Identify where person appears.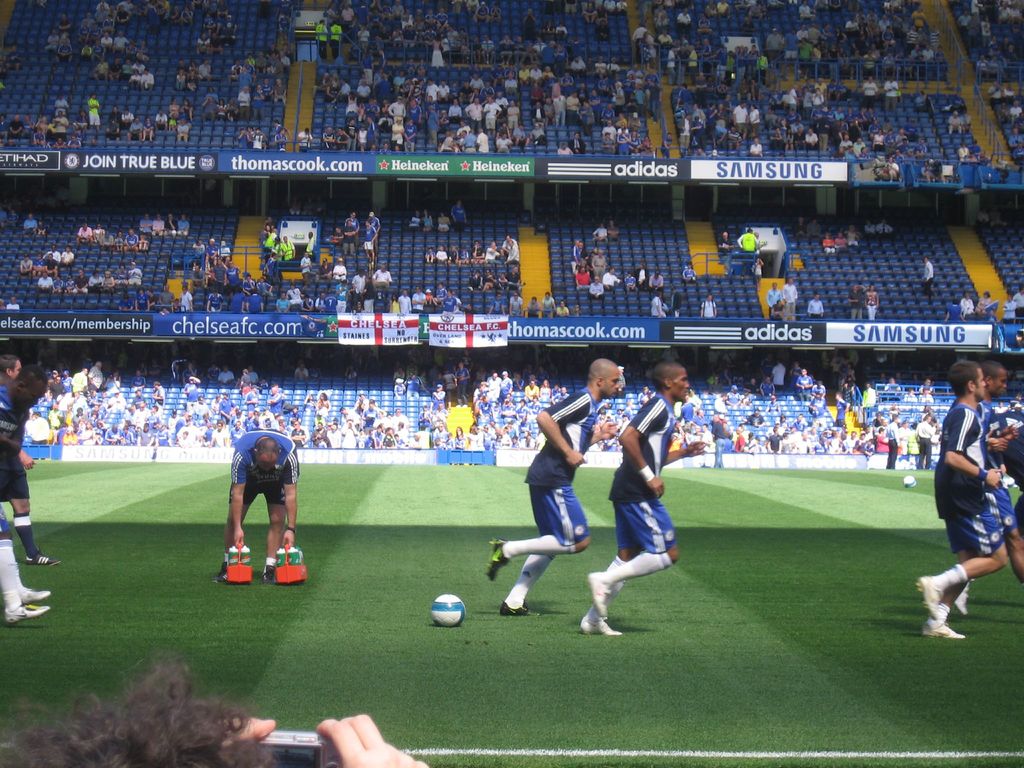
Appears at (451, 193, 465, 223).
